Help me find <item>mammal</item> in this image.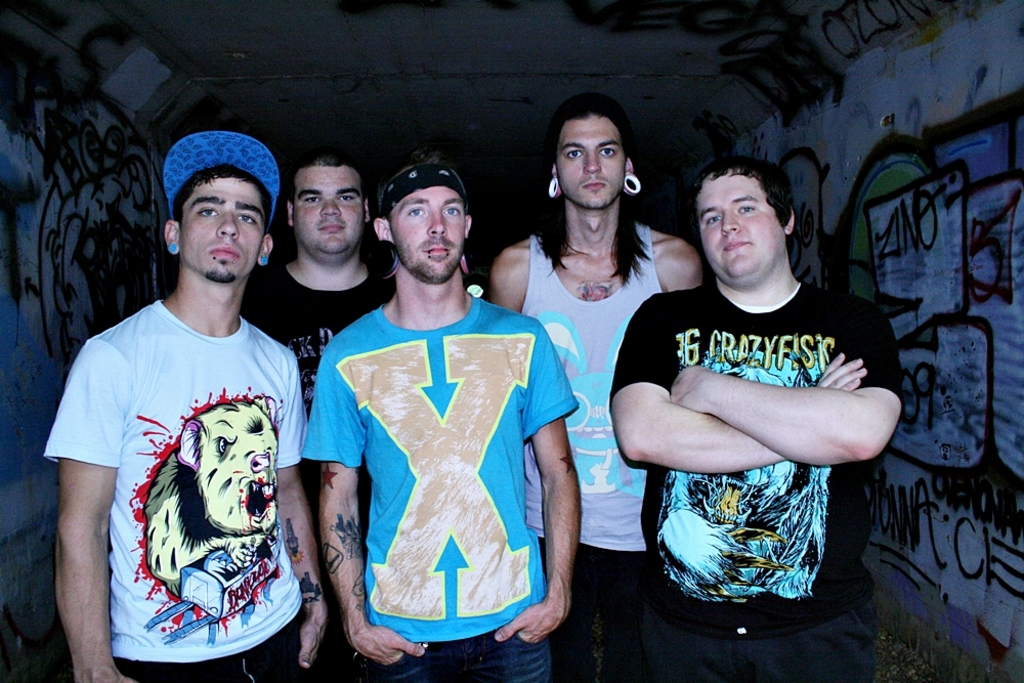
Found it: [x1=46, y1=163, x2=326, y2=682].
